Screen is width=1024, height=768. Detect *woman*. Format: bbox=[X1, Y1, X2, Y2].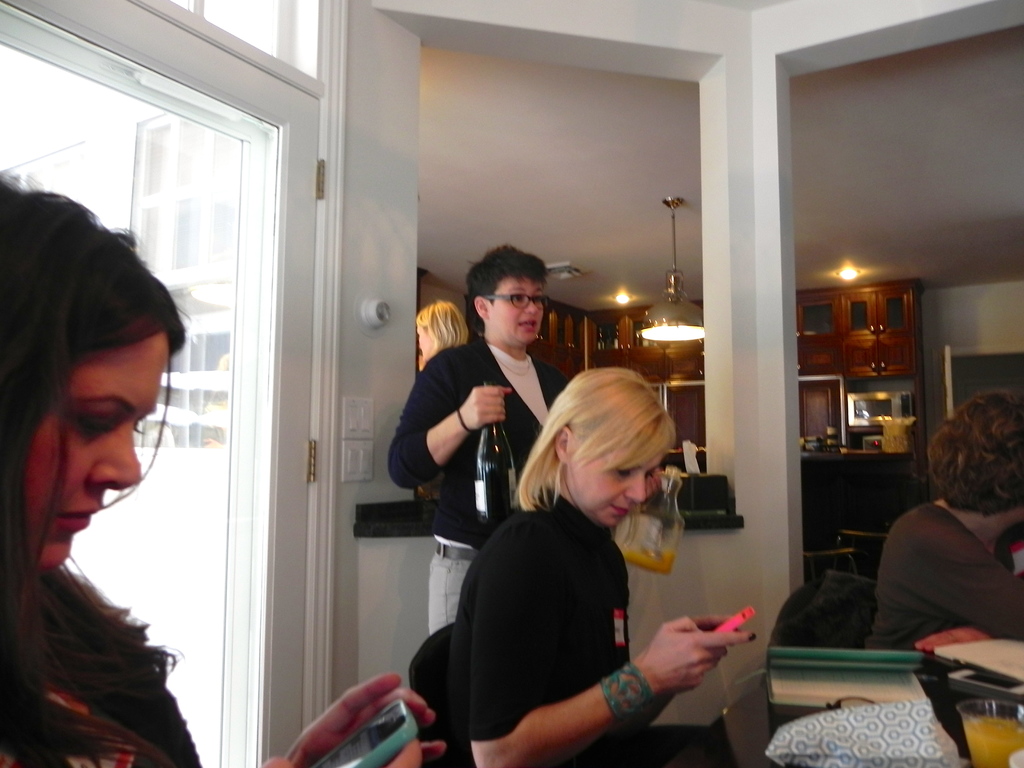
bbox=[386, 246, 573, 628].
